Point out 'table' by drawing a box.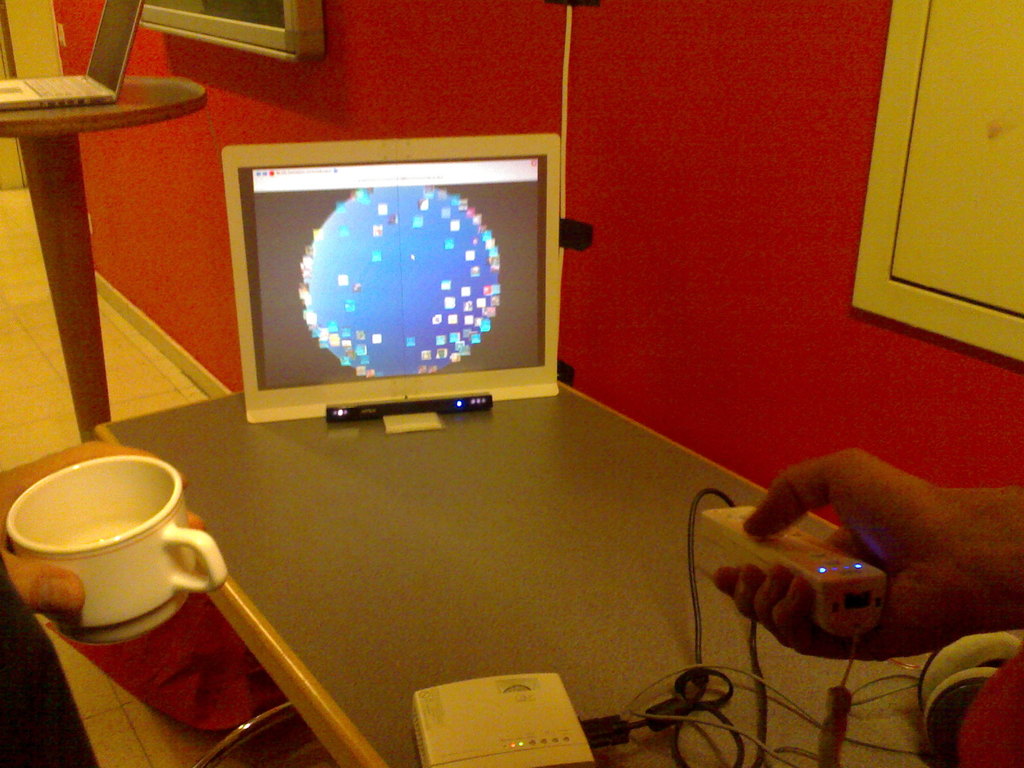
locate(0, 67, 209, 438).
